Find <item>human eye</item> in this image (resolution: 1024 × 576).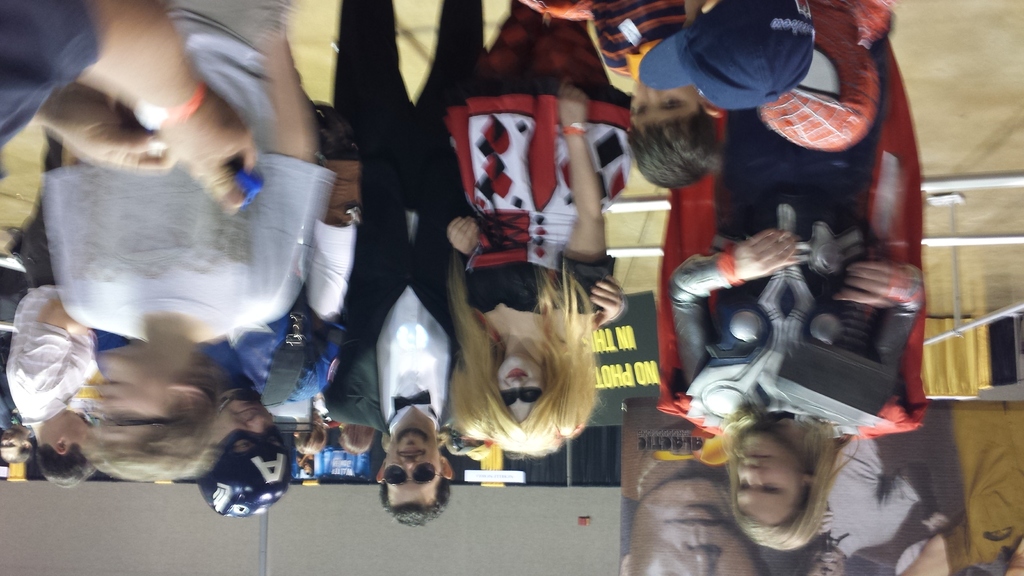
[x1=757, y1=479, x2=782, y2=496].
